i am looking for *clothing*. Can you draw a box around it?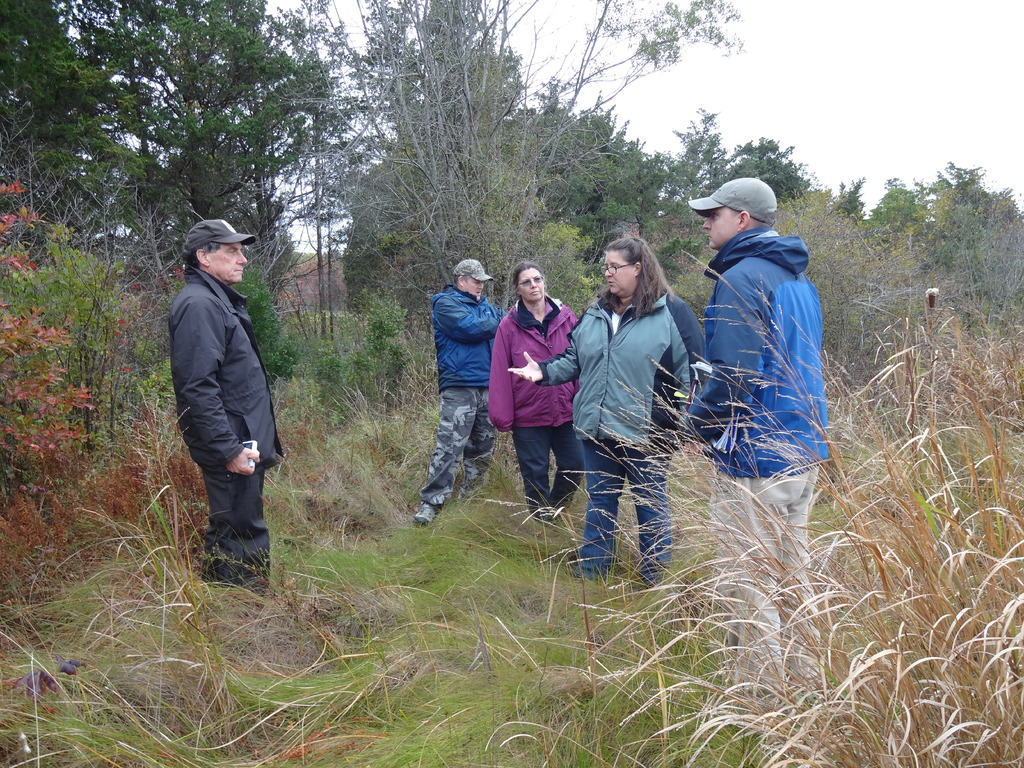
Sure, the bounding box is 536,289,705,591.
